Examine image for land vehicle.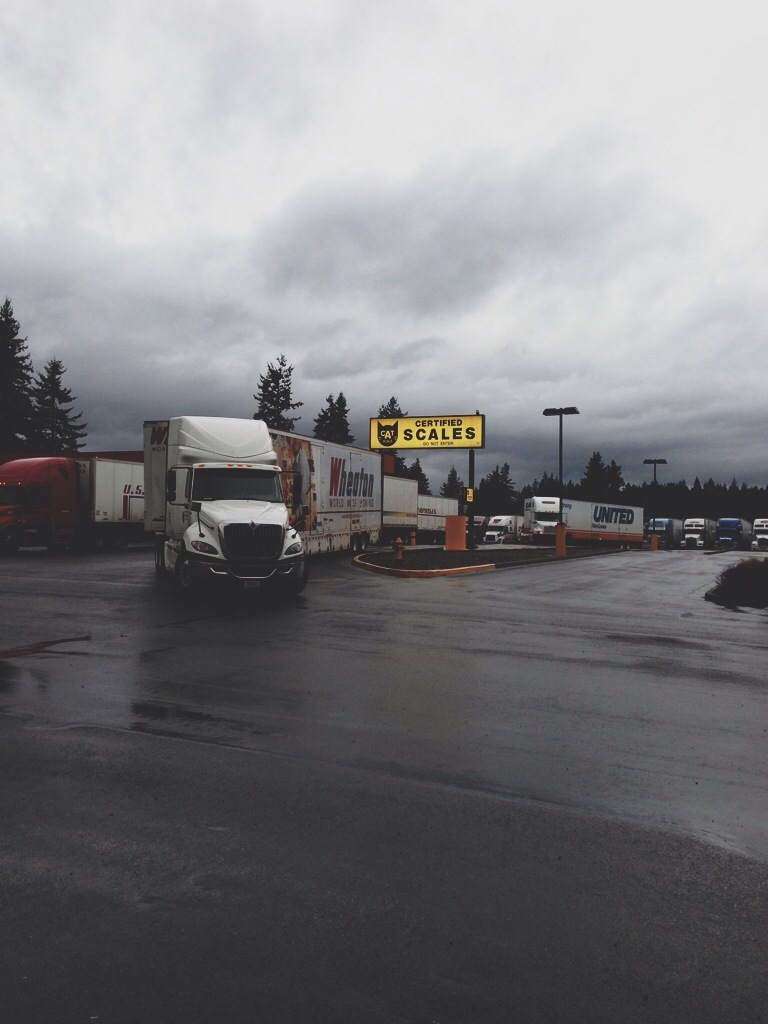
Examination result: left=386, top=474, right=418, bottom=536.
